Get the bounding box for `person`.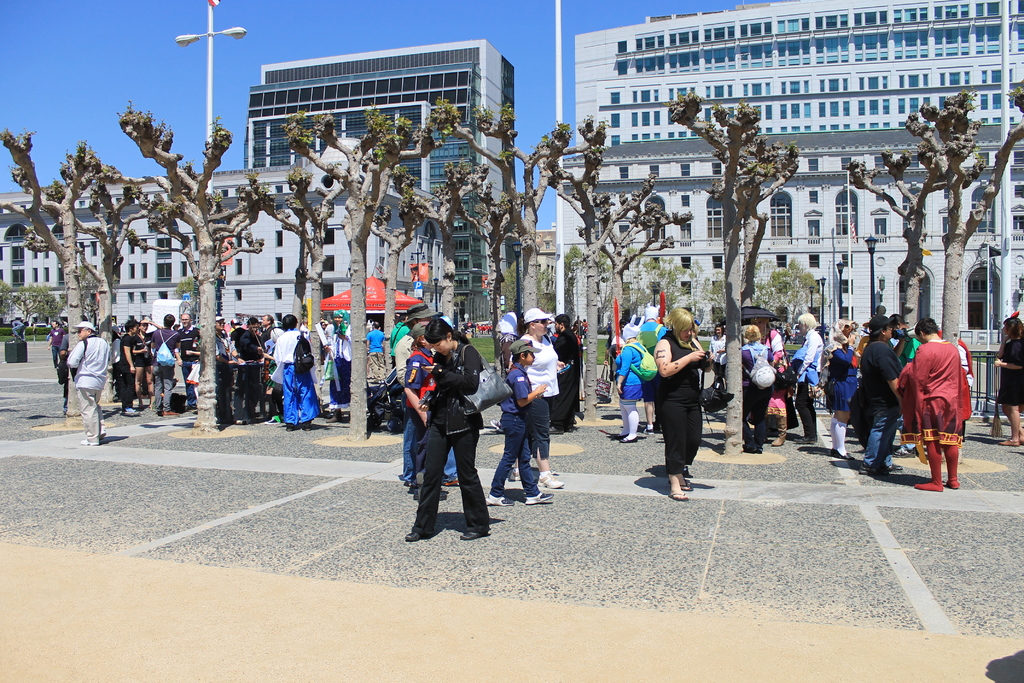
x1=132, y1=325, x2=158, y2=427.
